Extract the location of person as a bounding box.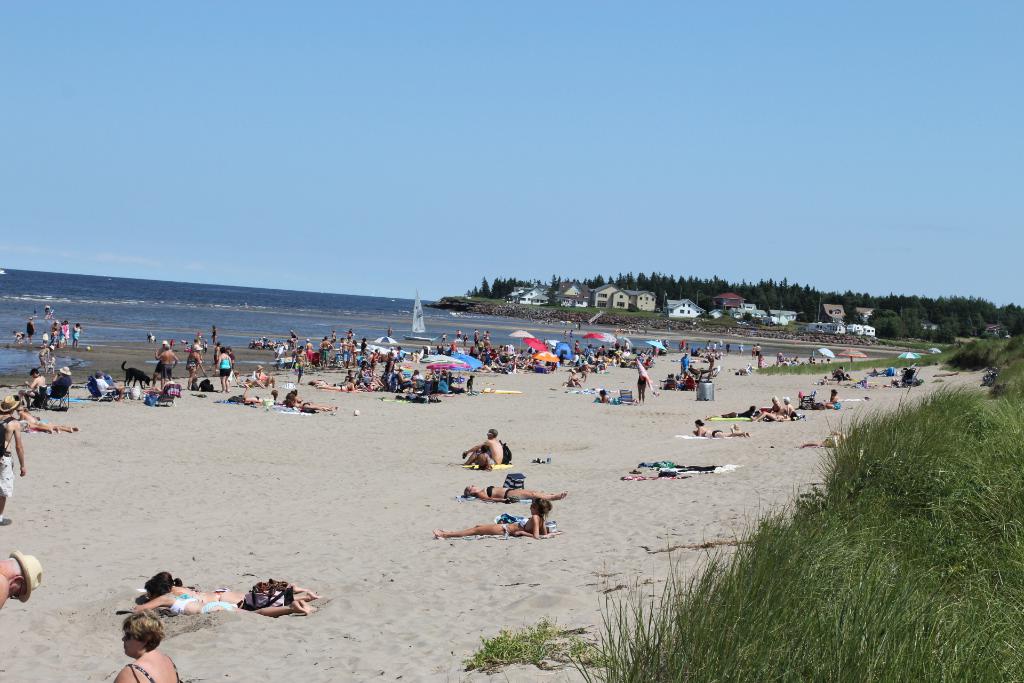
locate(156, 573, 321, 603).
